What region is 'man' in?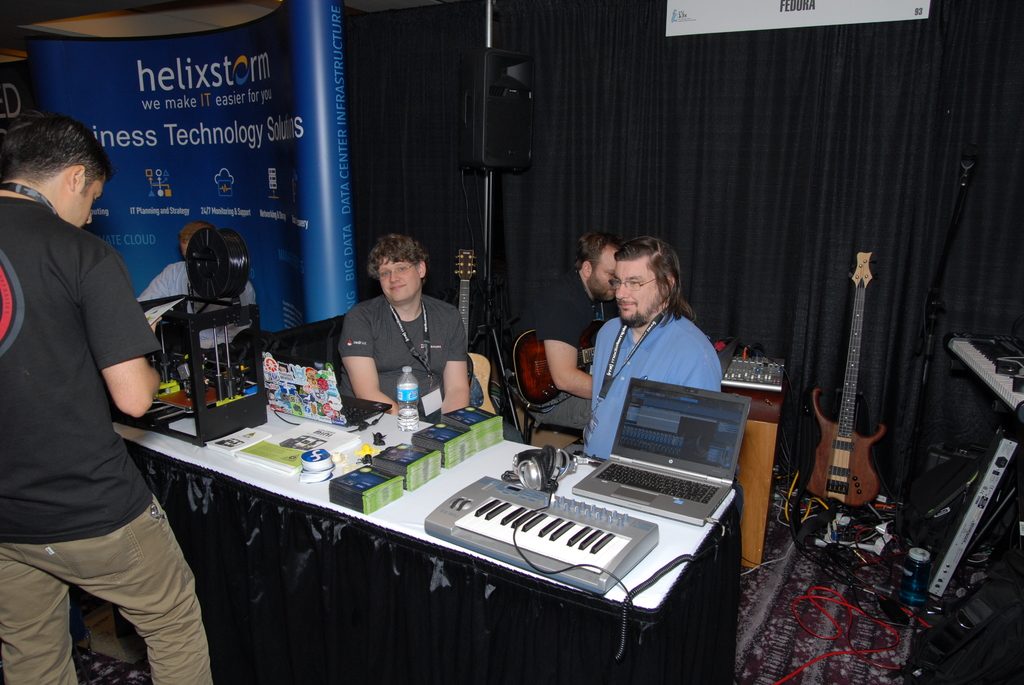
(left=509, top=233, right=626, bottom=454).
